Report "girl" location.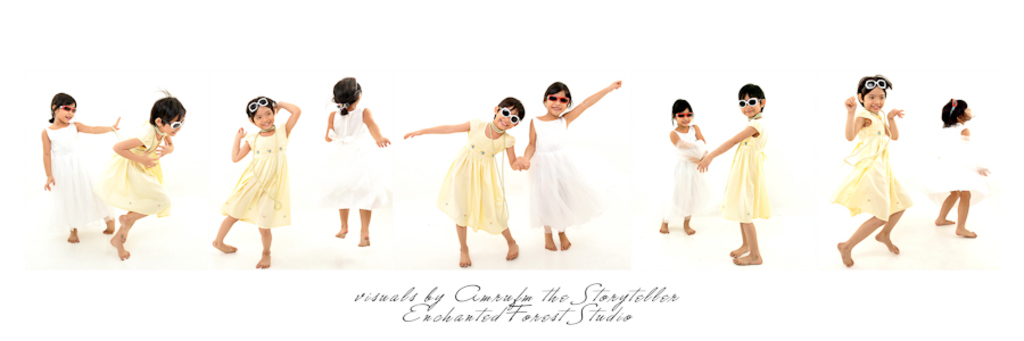
Report: l=102, t=90, r=189, b=260.
